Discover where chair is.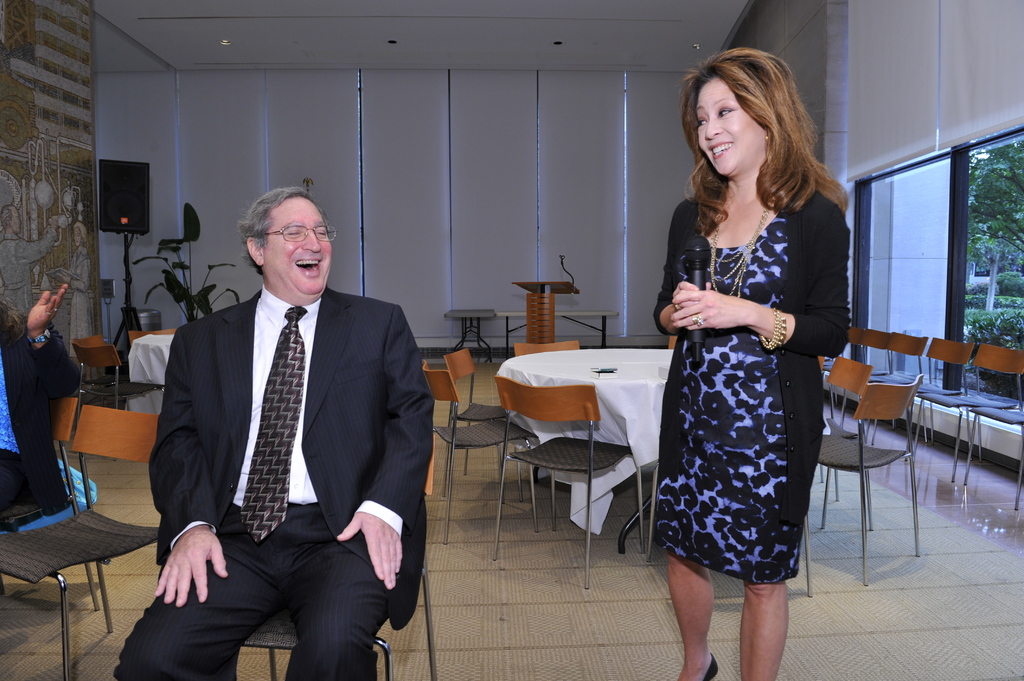
Discovered at <box>423,360,542,541</box>.
